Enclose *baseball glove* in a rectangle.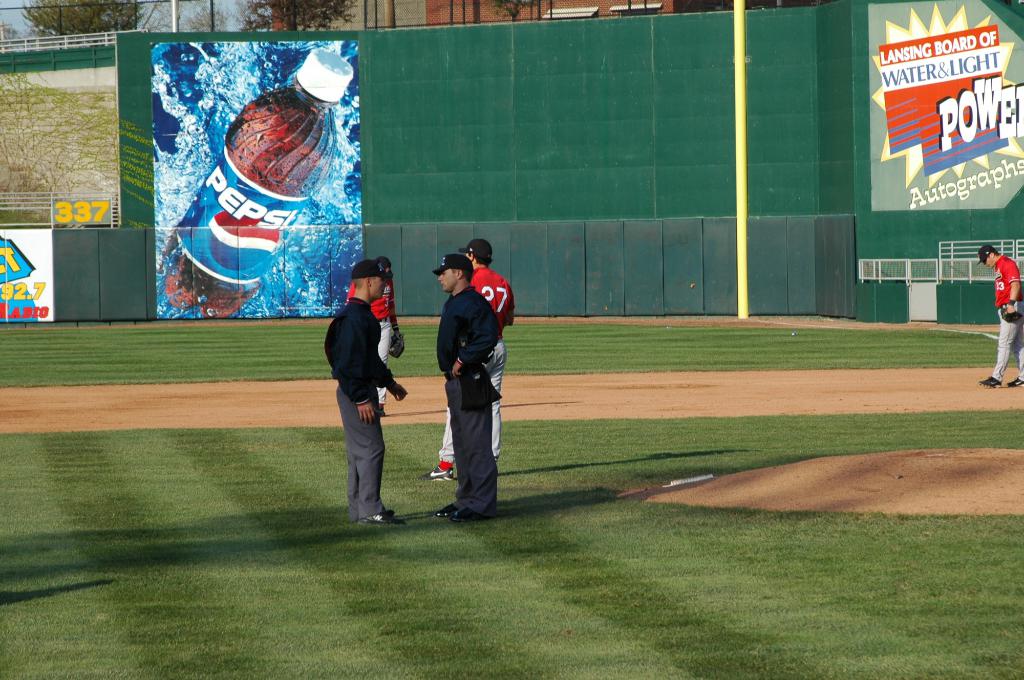
<region>386, 331, 406, 360</region>.
